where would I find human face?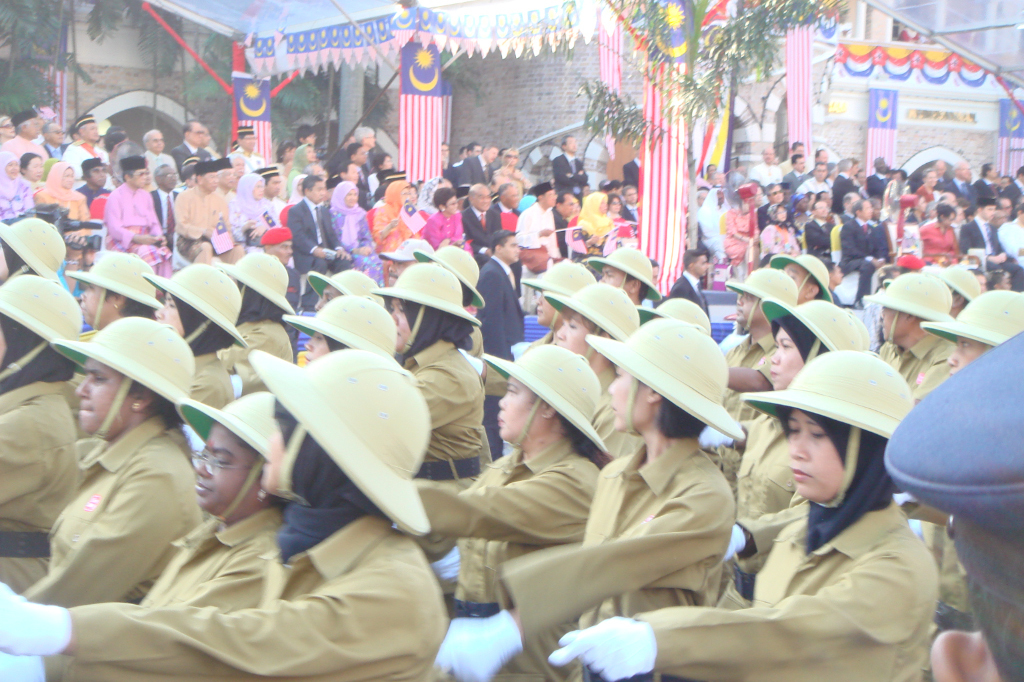
At left=943, top=339, right=986, bottom=373.
